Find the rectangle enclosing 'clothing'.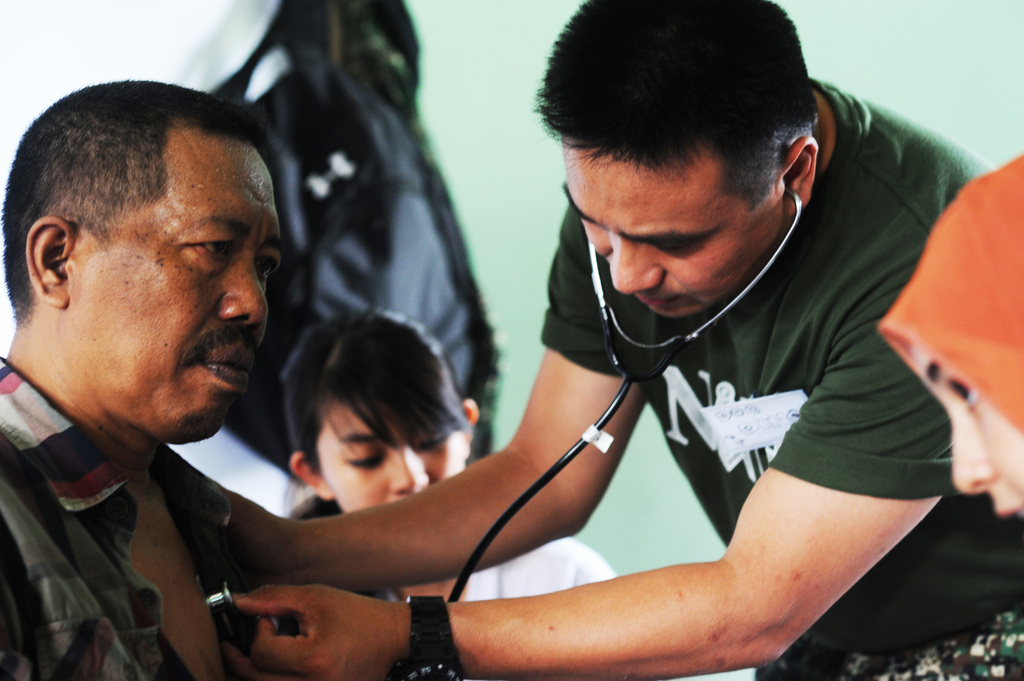
<box>385,538,621,602</box>.
